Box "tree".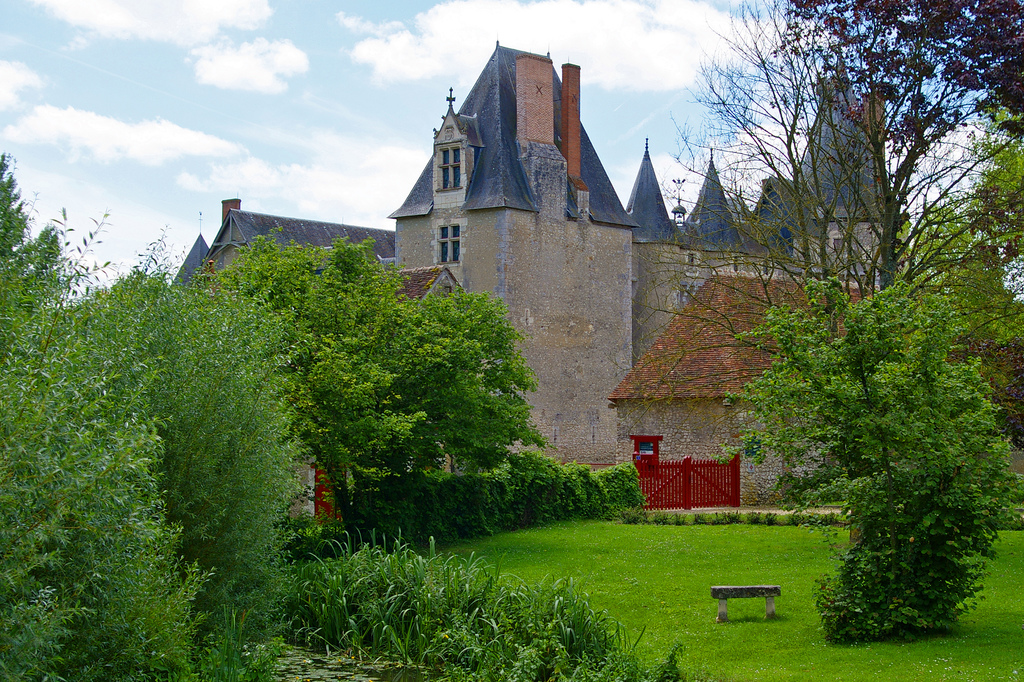
pyautogui.locateOnScreen(776, 0, 1023, 146).
